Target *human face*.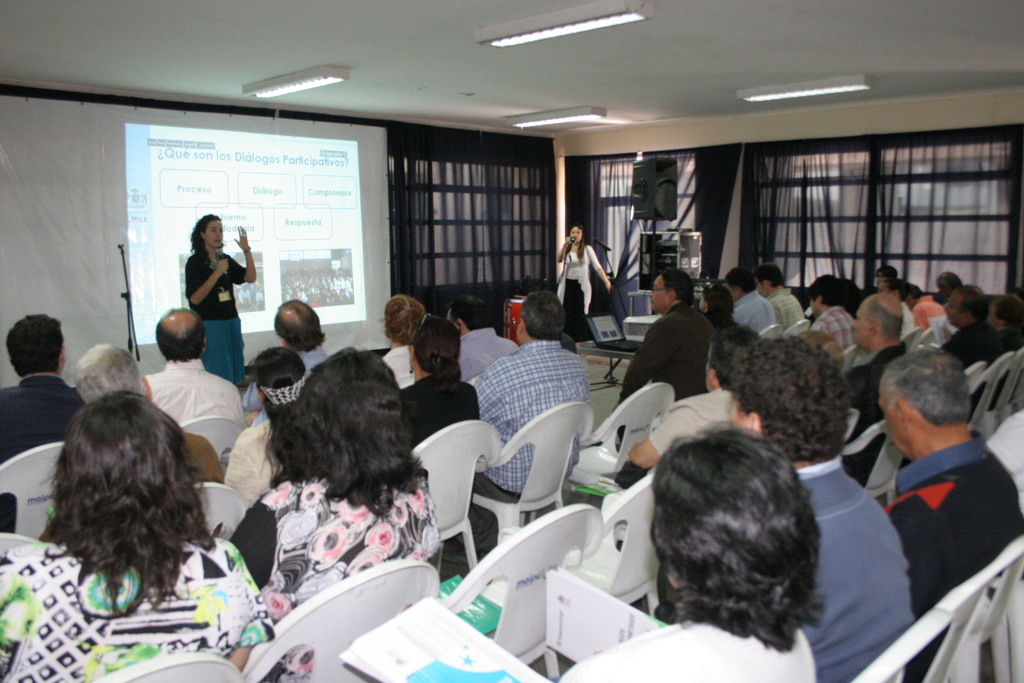
Target region: 204:222:222:249.
